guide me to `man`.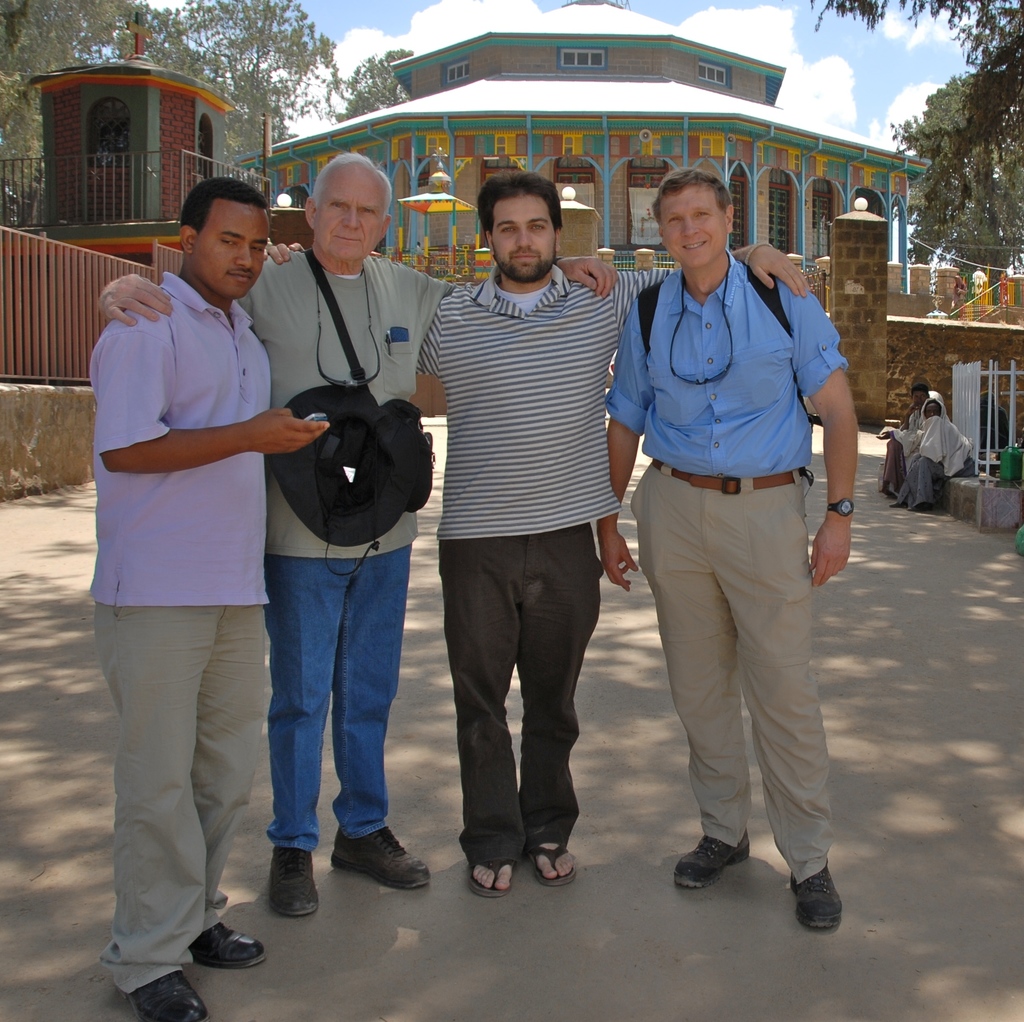
Guidance: [98, 151, 608, 916].
